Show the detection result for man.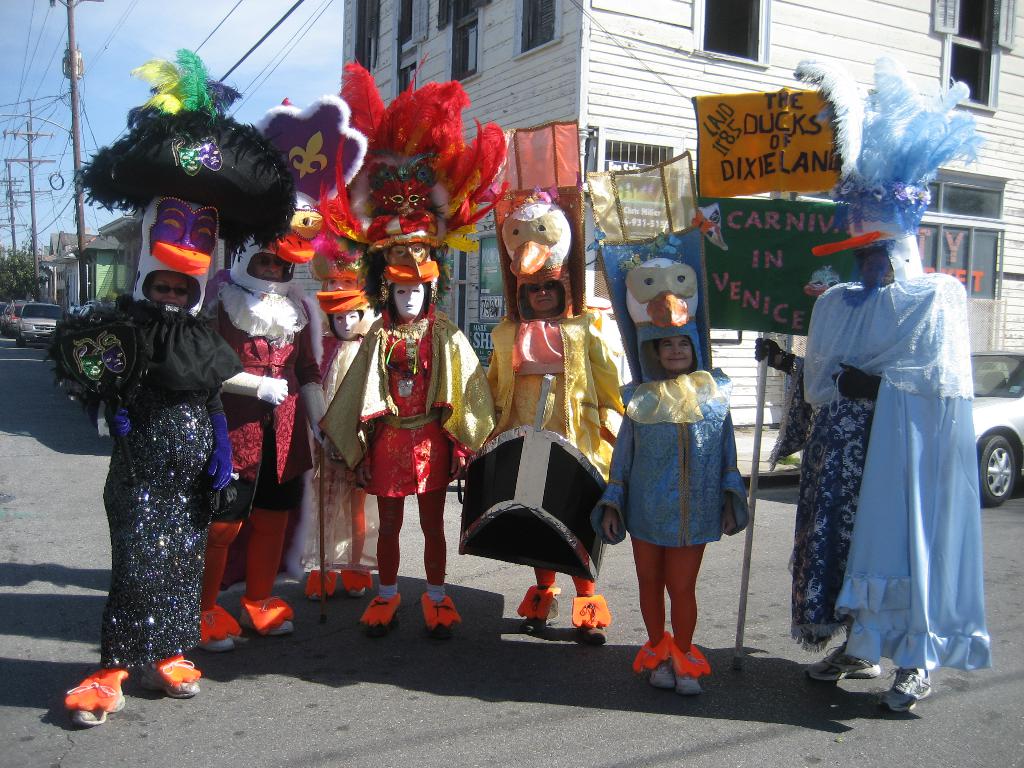
rect(451, 125, 632, 650).
